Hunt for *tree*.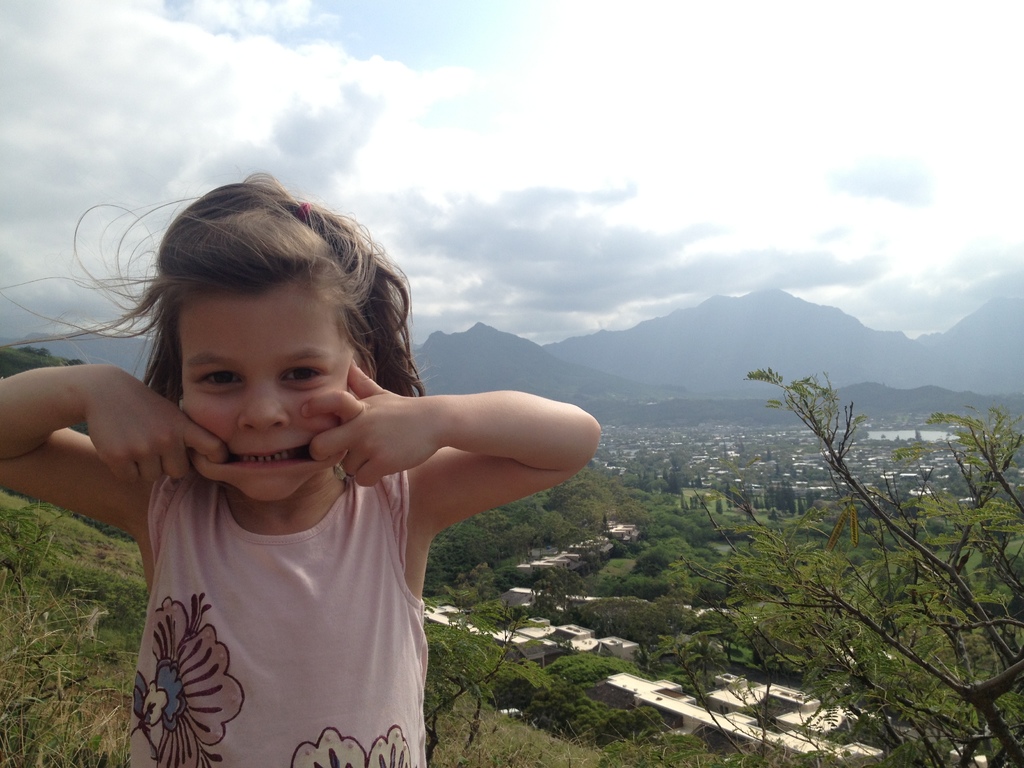
Hunted down at detection(74, 416, 91, 446).
